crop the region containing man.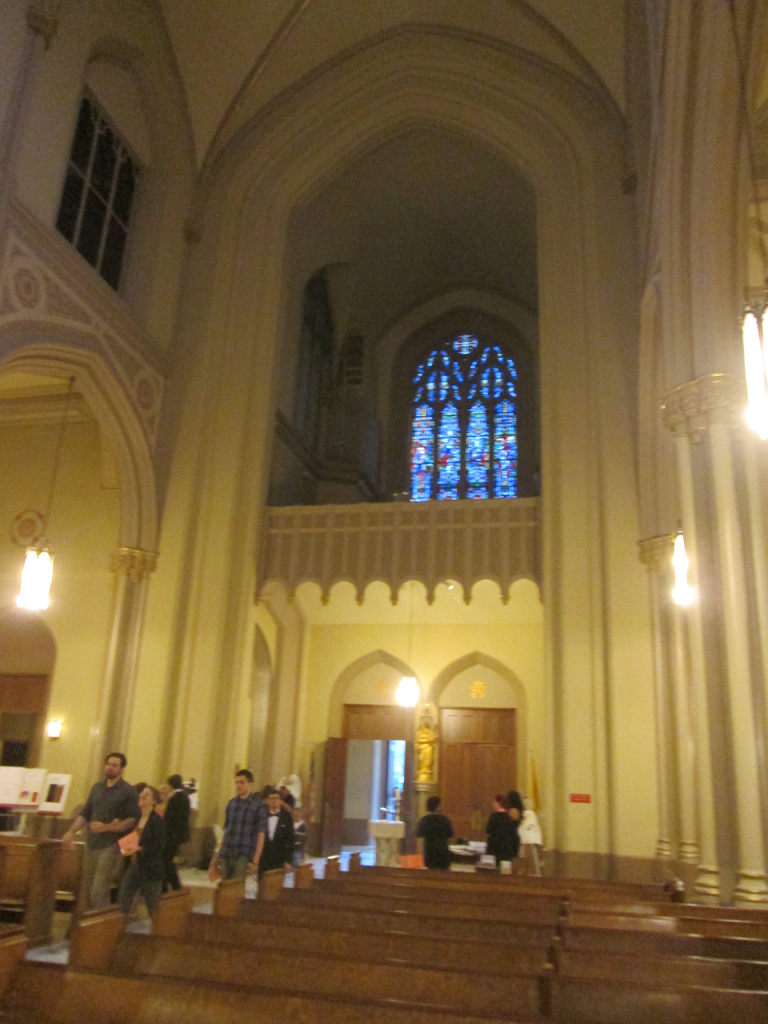
Crop region: [252, 784, 300, 872].
